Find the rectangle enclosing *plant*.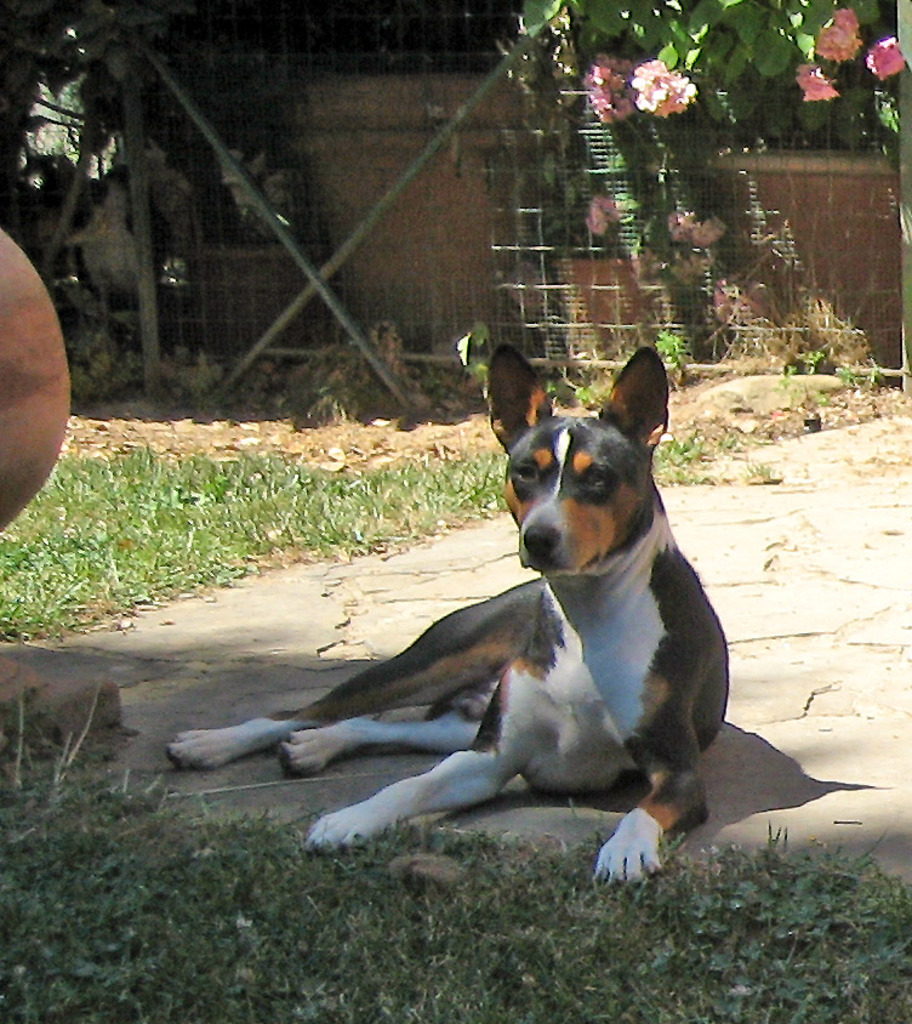
<region>7, 684, 911, 1023</region>.
